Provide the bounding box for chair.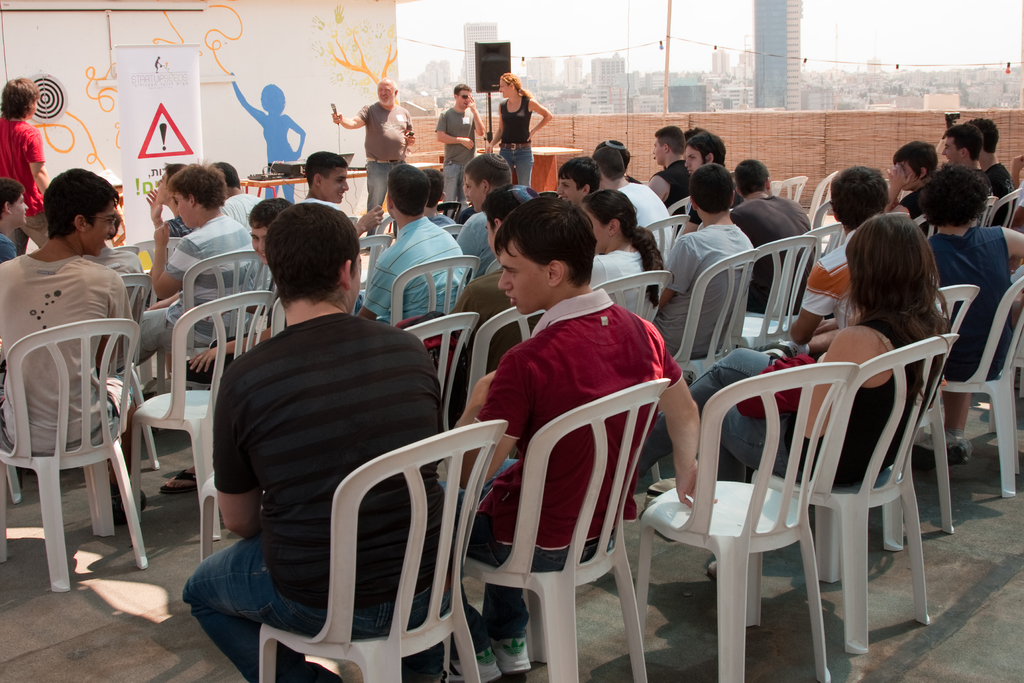
<bbox>789, 219, 851, 262</bbox>.
